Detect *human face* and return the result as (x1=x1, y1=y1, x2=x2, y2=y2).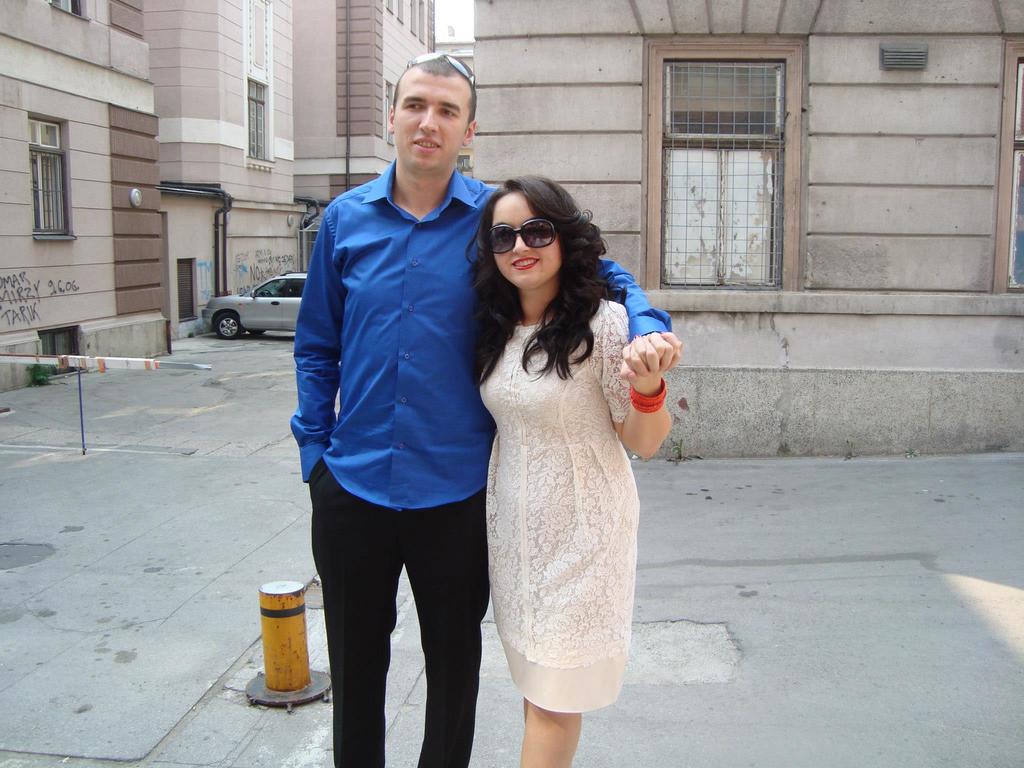
(x1=492, y1=190, x2=556, y2=284).
